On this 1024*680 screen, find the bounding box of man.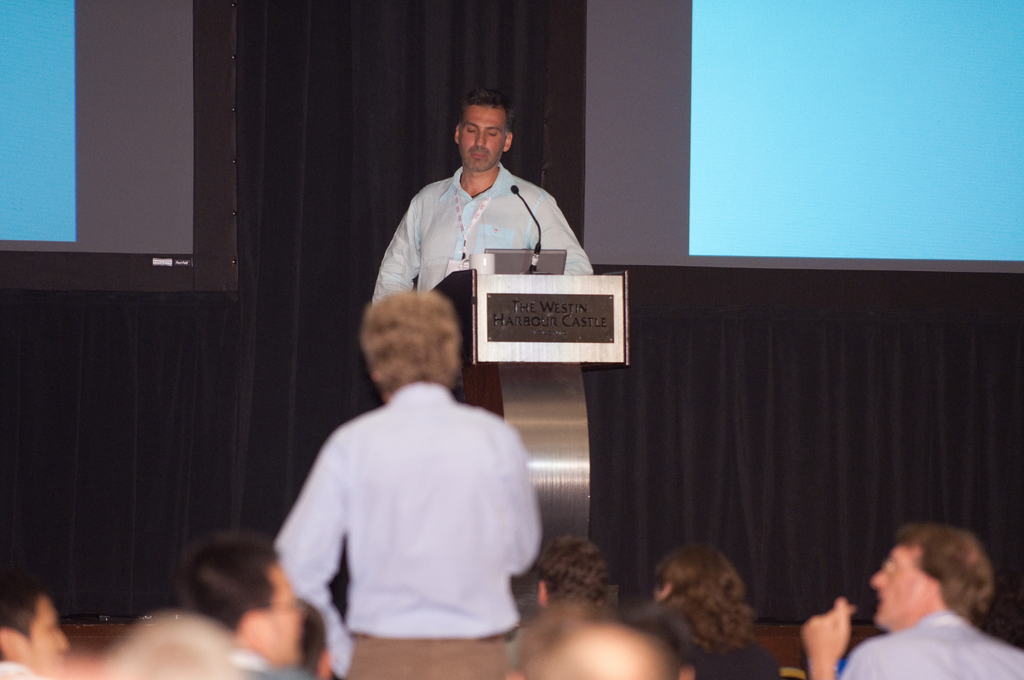
Bounding box: box(0, 581, 79, 676).
